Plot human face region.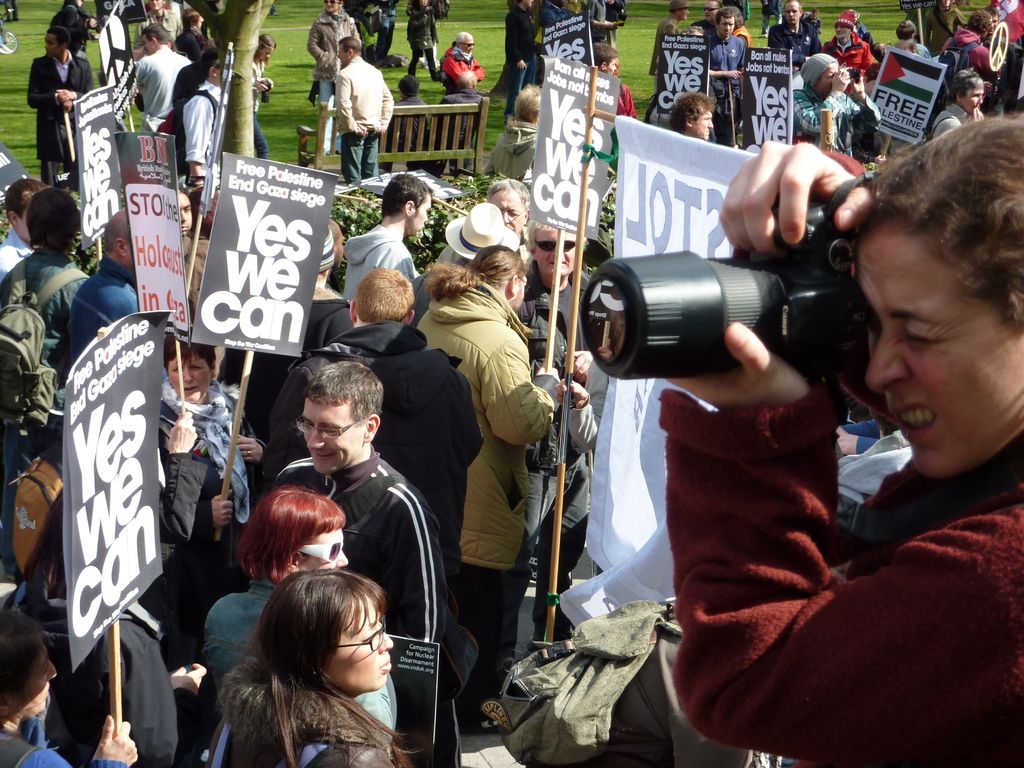
Plotted at (143, 36, 150, 54).
